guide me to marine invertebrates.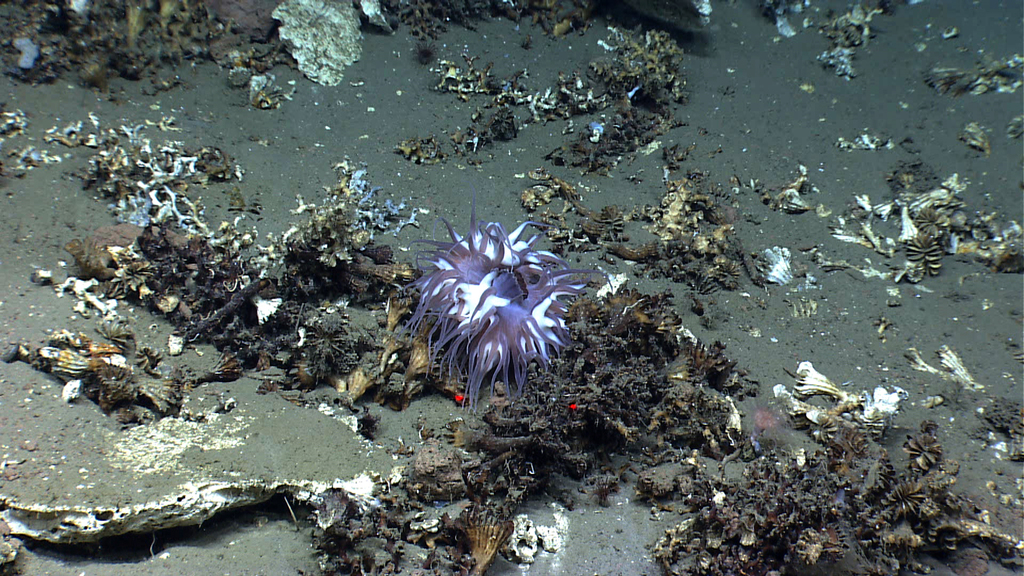
Guidance: bbox(641, 367, 1023, 575).
